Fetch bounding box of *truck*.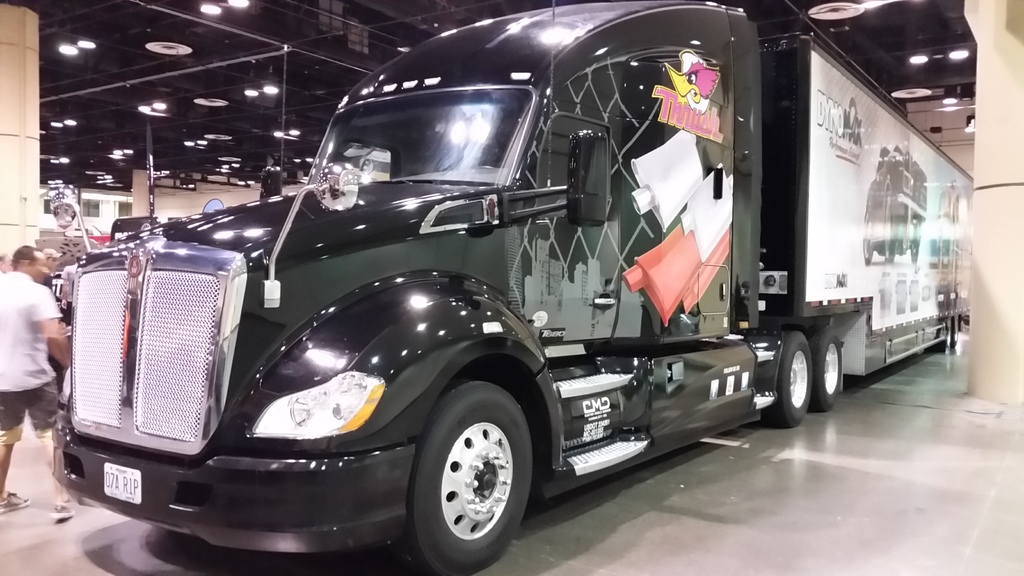
Bbox: region(47, 0, 973, 575).
